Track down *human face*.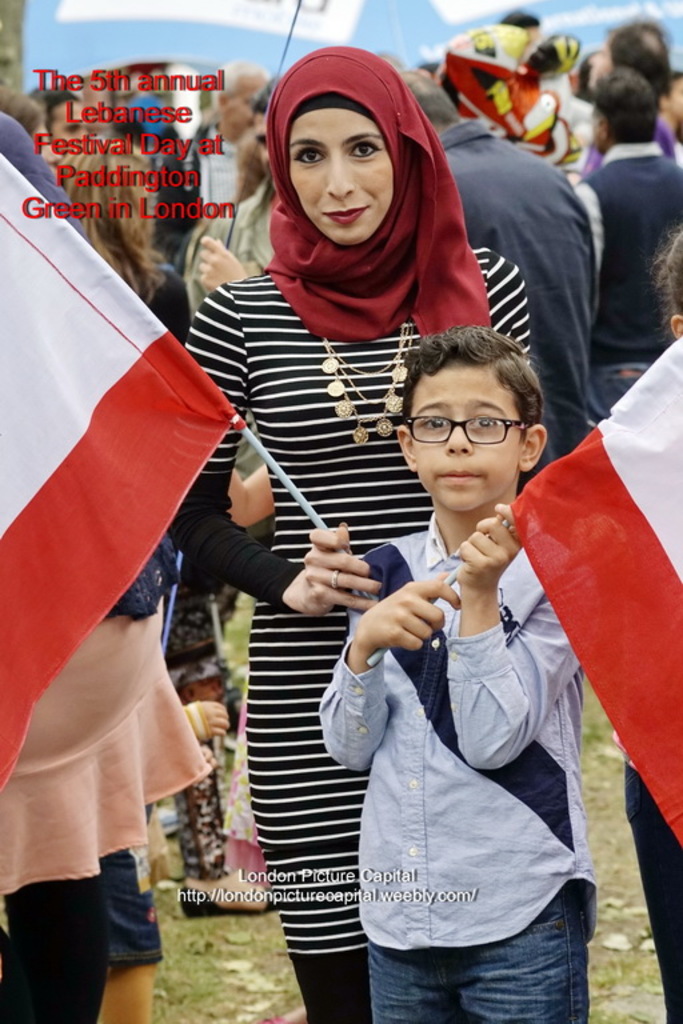
Tracked to bbox=[406, 355, 520, 509].
